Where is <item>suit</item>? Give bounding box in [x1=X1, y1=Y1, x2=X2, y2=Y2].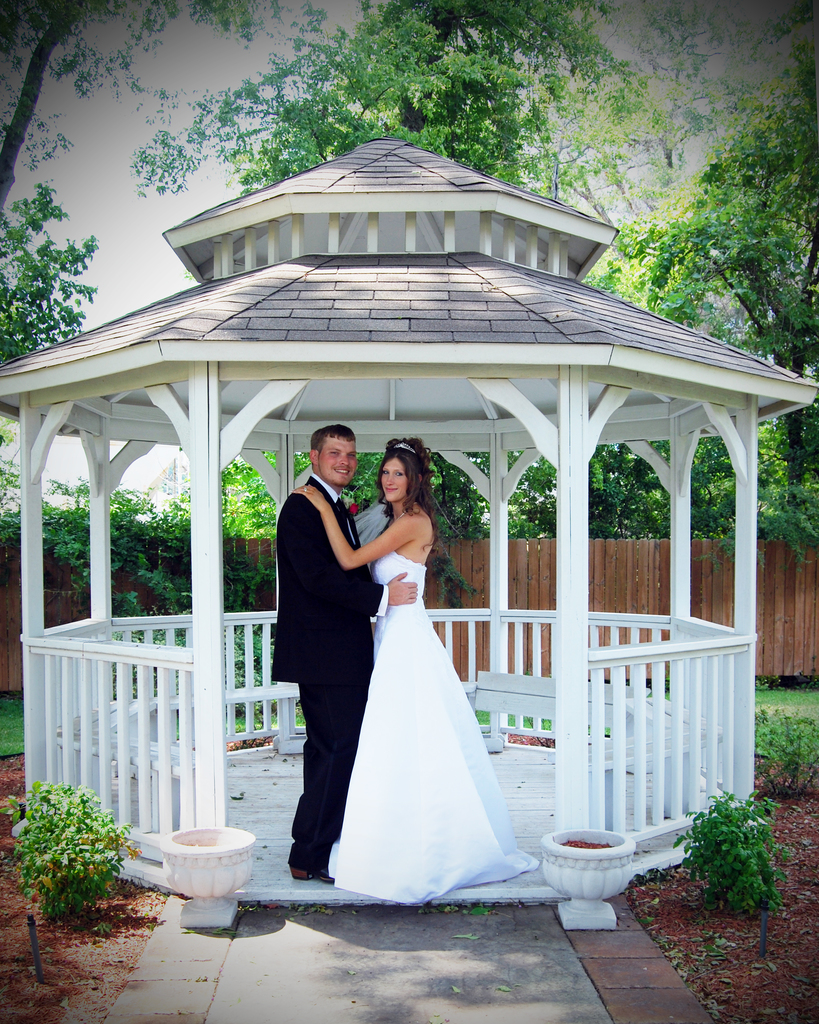
[x1=271, y1=476, x2=388, y2=875].
